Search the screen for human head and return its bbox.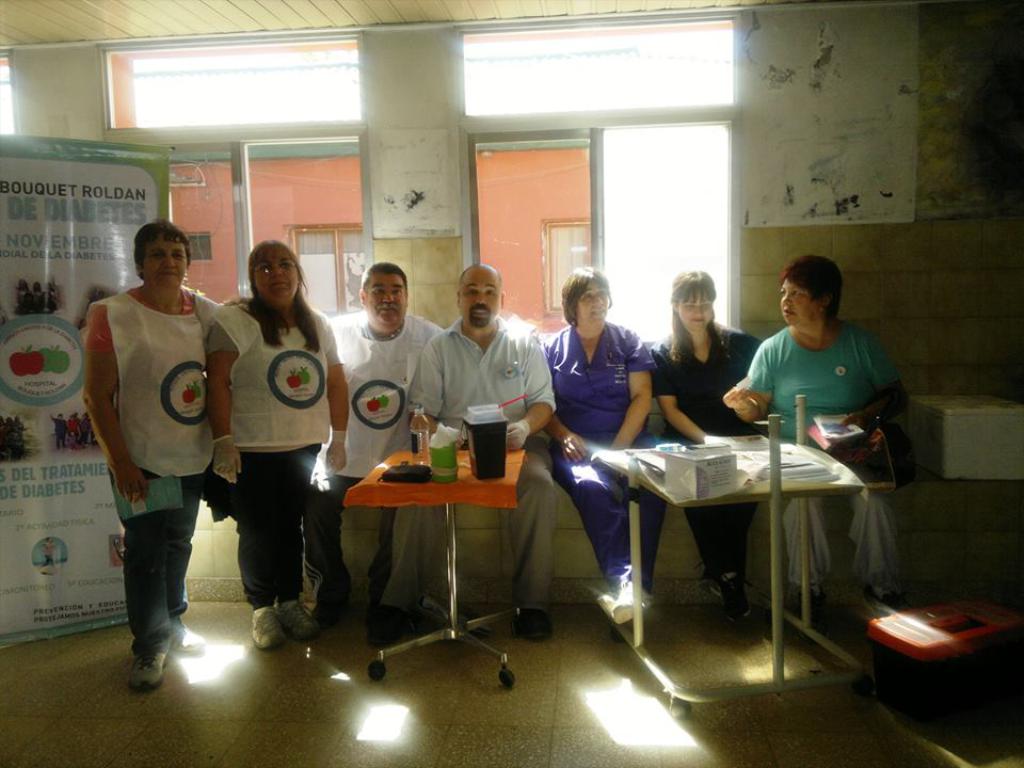
Found: <region>780, 254, 862, 334</region>.
